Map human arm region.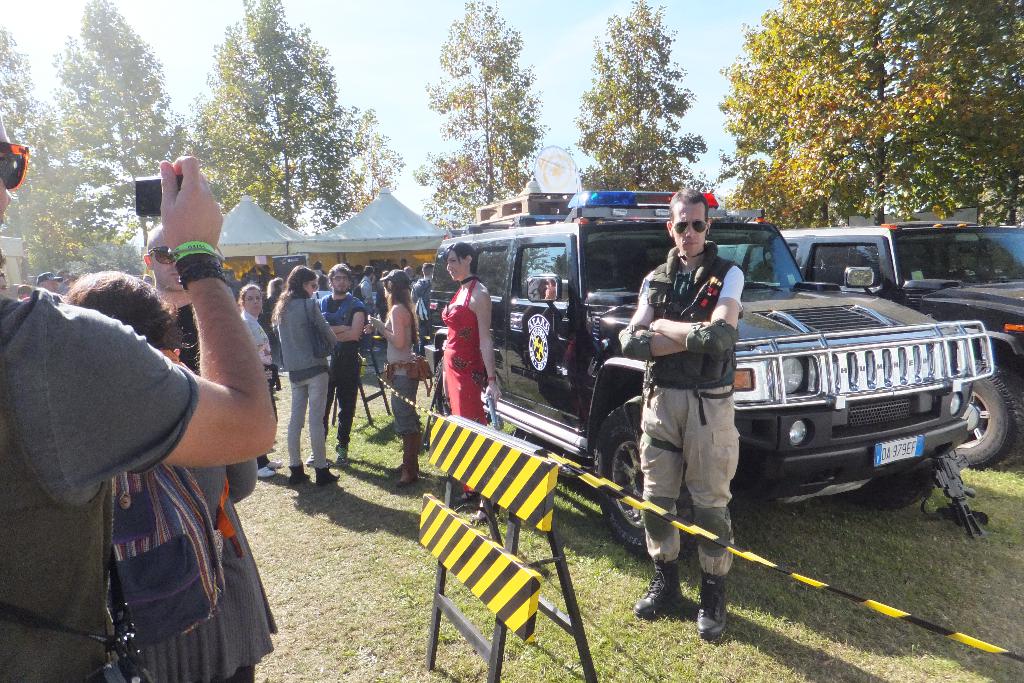
Mapped to (300,290,337,352).
